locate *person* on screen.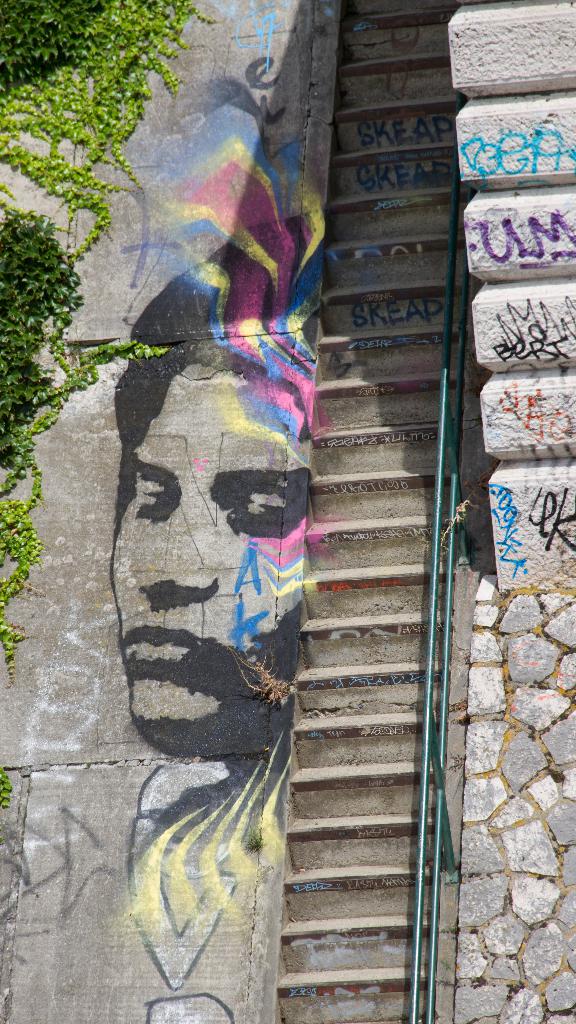
On screen at box=[107, 205, 328, 754].
